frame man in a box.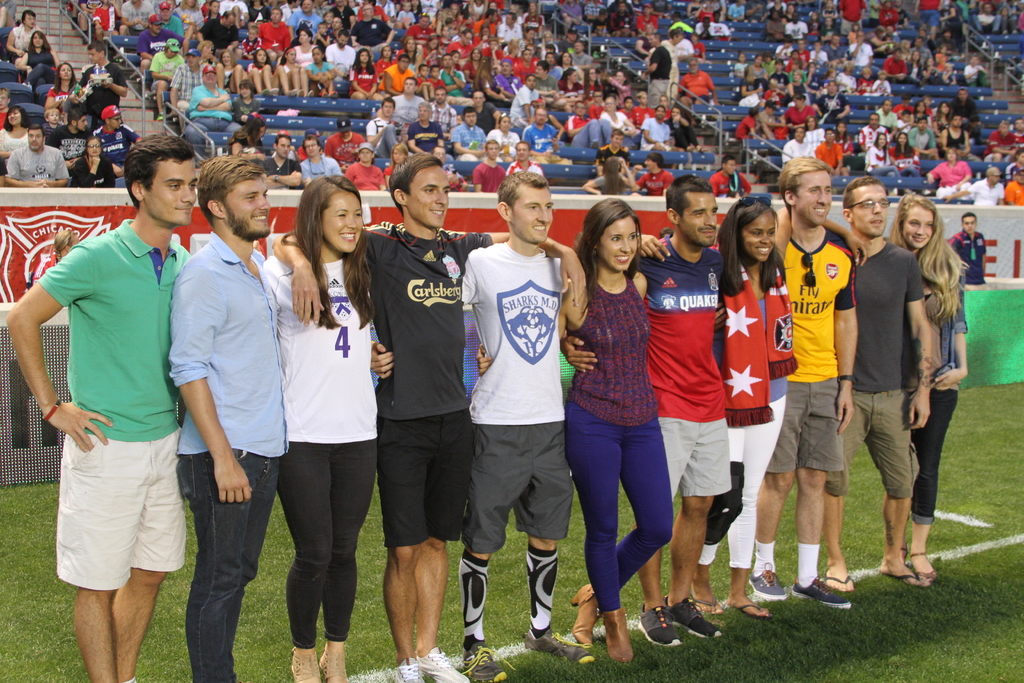
<region>451, 108, 488, 174</region>.
